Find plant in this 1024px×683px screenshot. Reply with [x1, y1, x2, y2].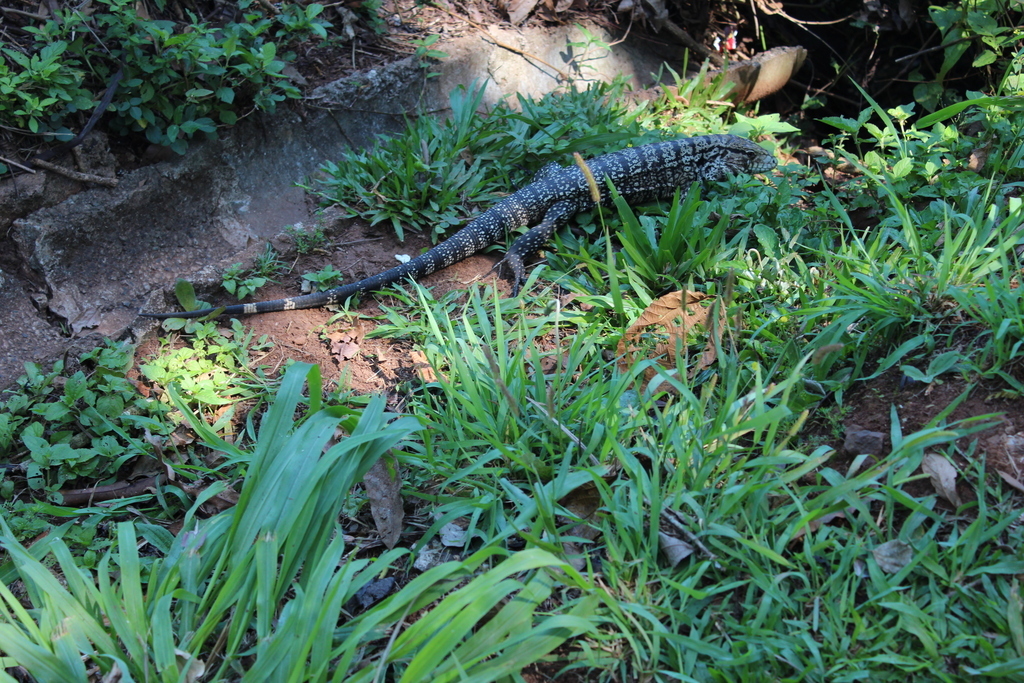
[277, 219, 326, 252].
